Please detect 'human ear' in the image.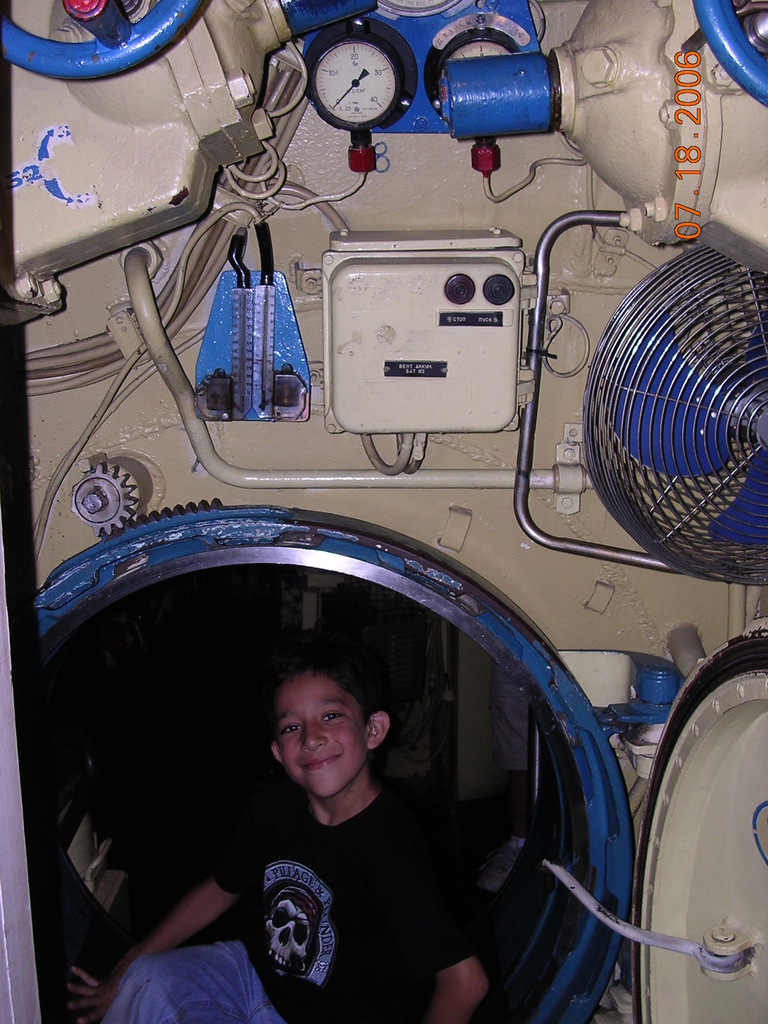
(367,709,390,748).
